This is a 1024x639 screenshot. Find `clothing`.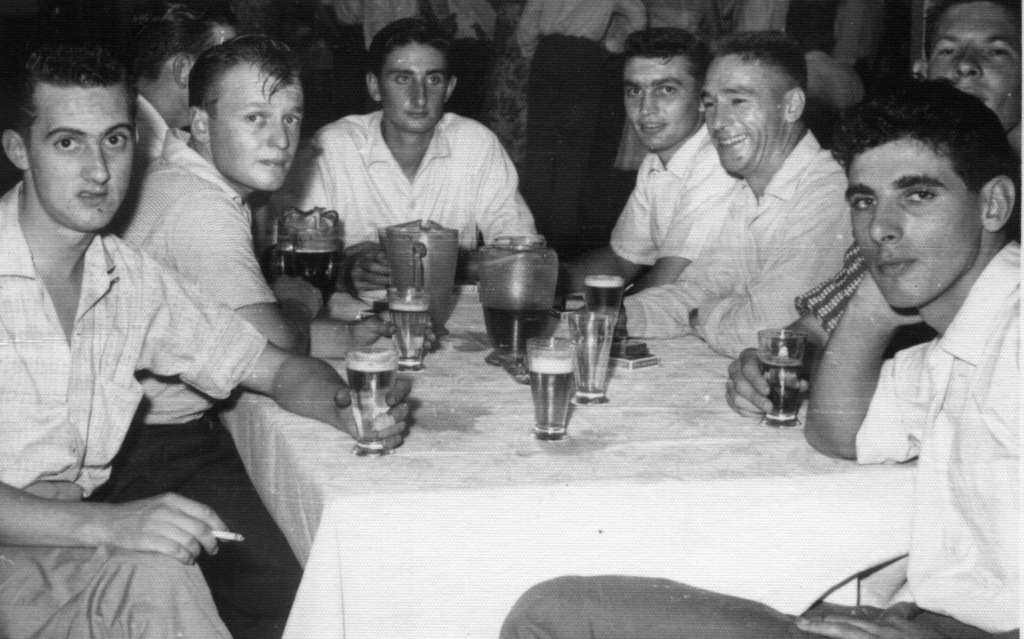
Bounding box: BBox(0, 180, 264, 638).
